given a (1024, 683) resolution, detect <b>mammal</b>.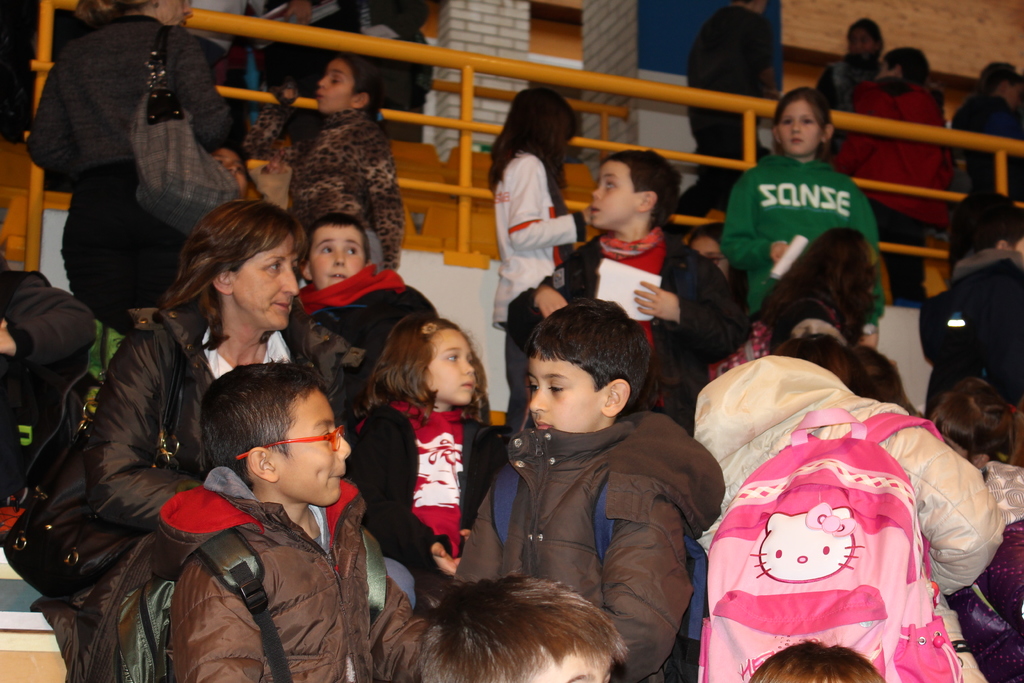
bbox=[929, 374, 1023, 682].
